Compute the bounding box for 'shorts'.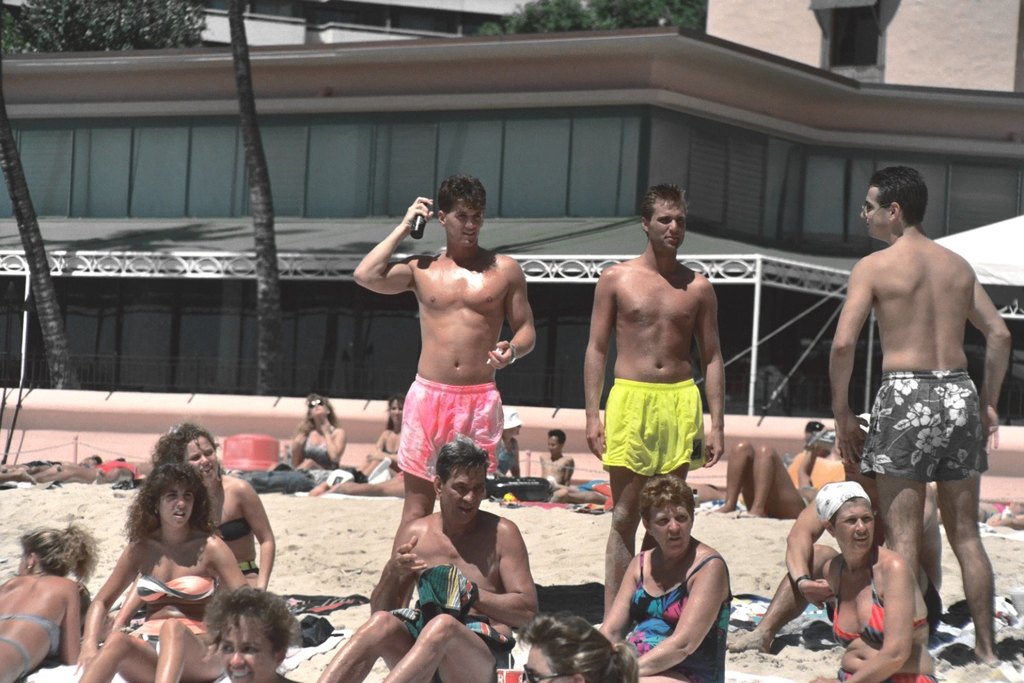
locate(393, 382, 498, 479).
